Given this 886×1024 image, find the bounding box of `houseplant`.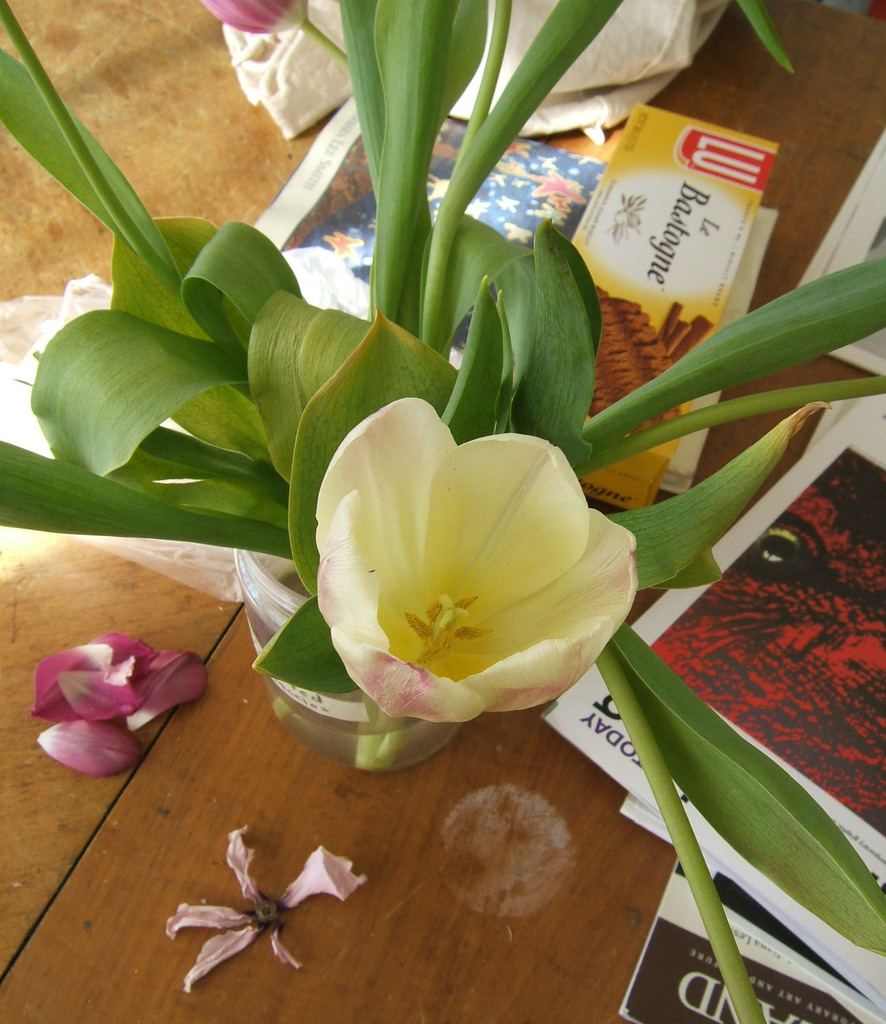
locate(0, 6, 885, 1023).
